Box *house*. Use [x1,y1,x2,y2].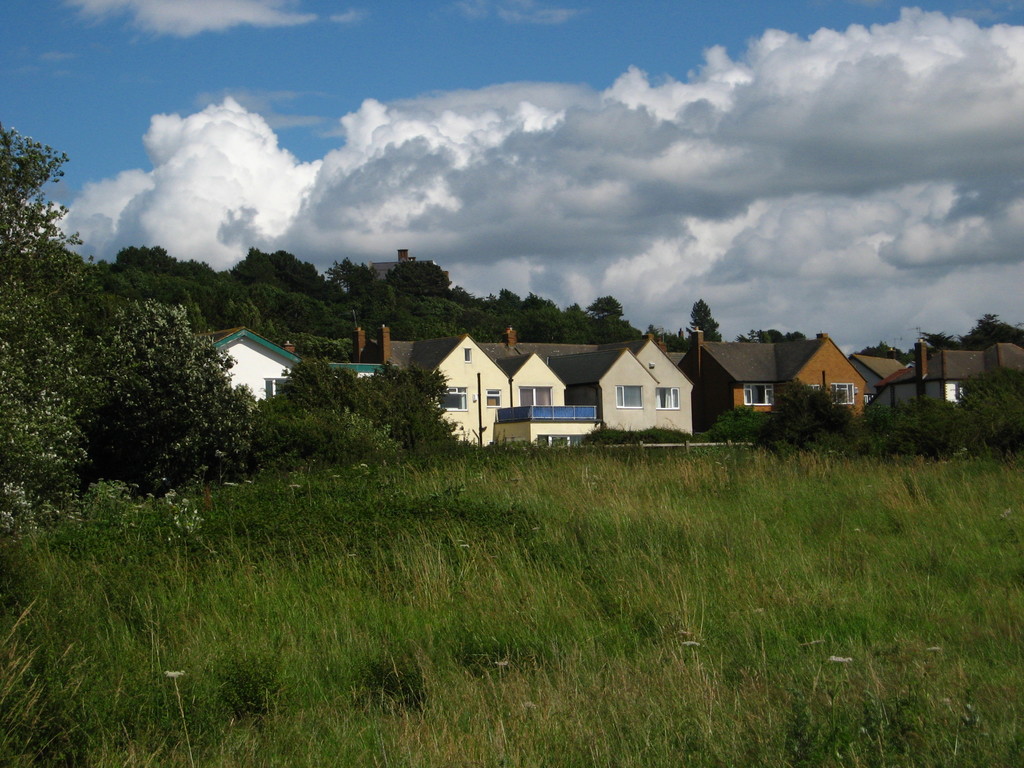
[426,320,745,448].
